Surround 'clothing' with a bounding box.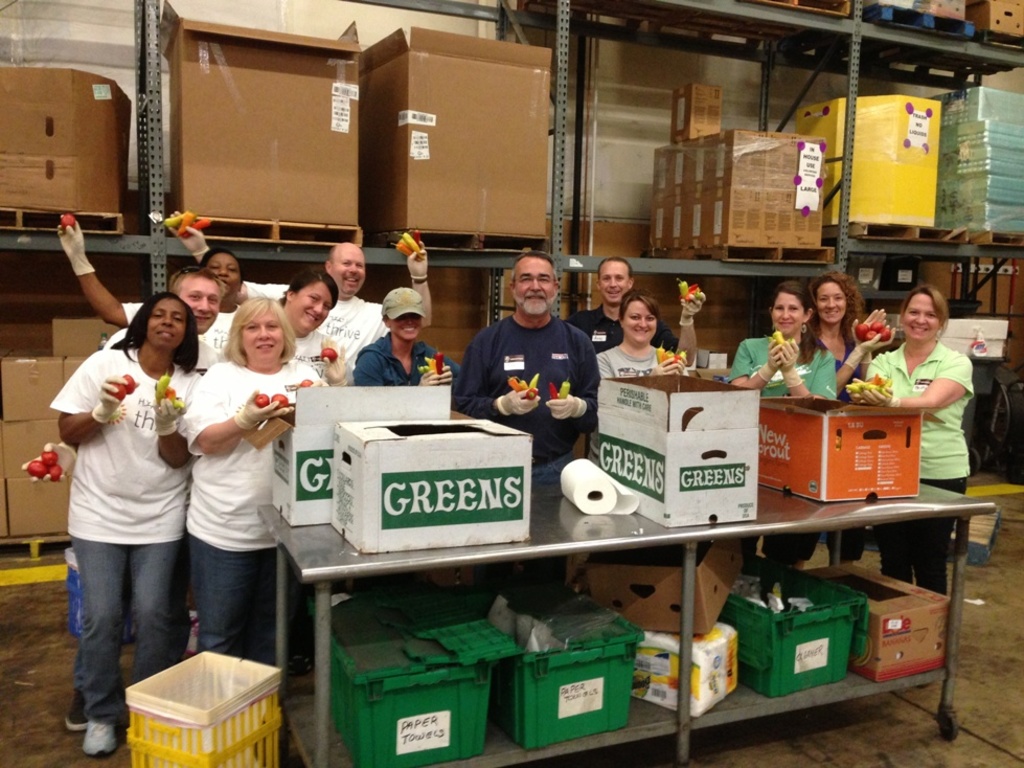
{"x1": 299, "y1": 326, "x2": 336, "y2": 383}.
